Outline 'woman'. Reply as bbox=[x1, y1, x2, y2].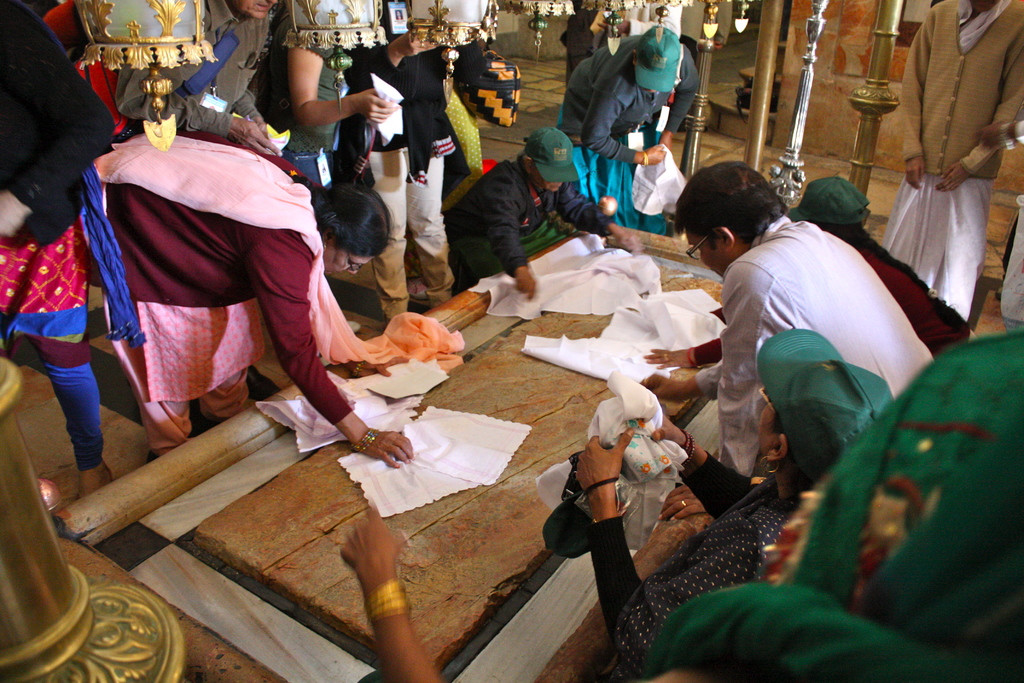
bbox=[566, 342, 911, 680].
